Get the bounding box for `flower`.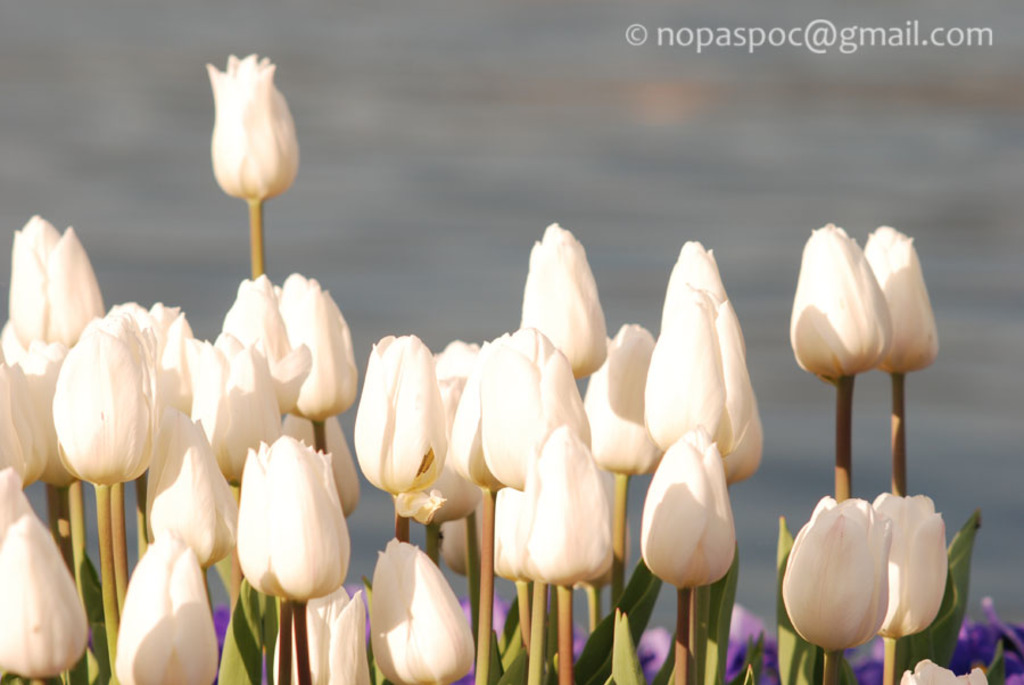
Rect(783, 495, 898, 651).
